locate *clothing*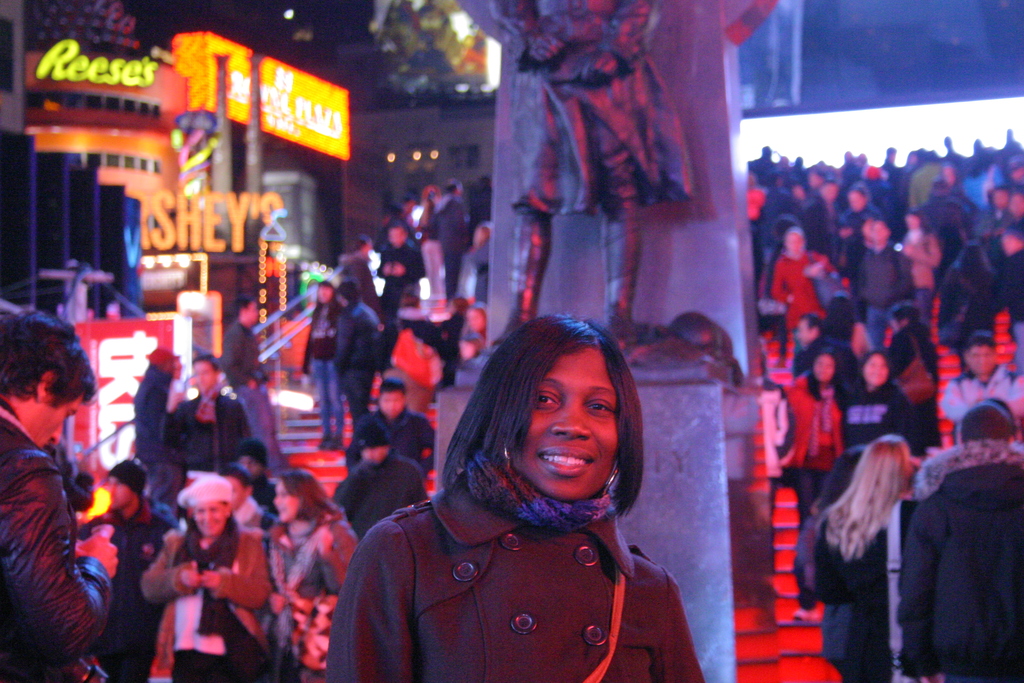
bbox=[908, 407, 1018, 680]
